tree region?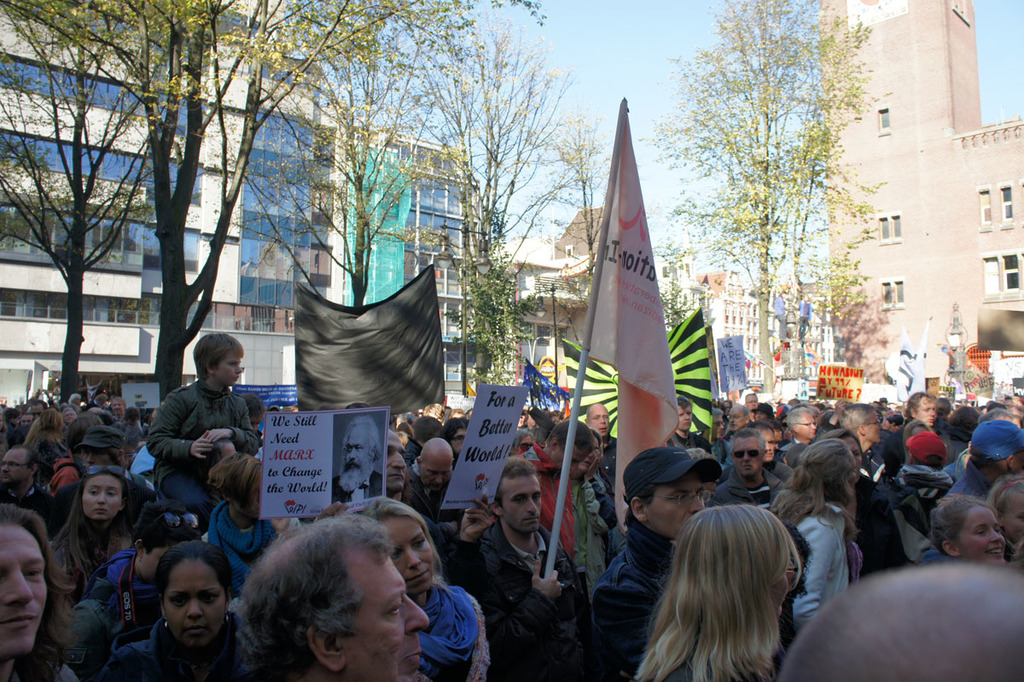
pyautogui.locateOnScreen(731, 119, 871, 373)
